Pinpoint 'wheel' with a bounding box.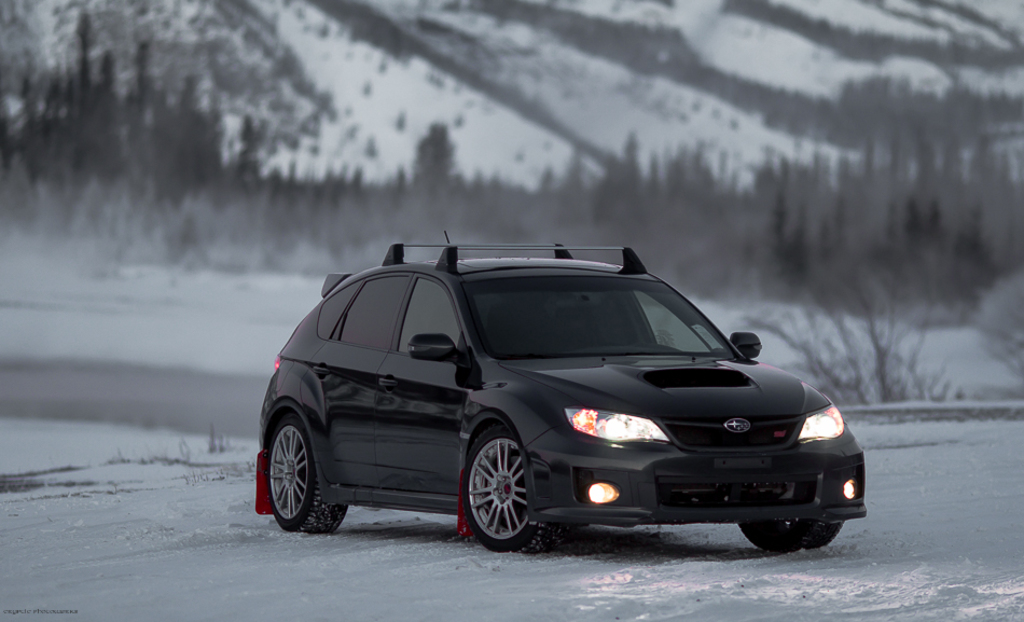
266:427:346:541.
